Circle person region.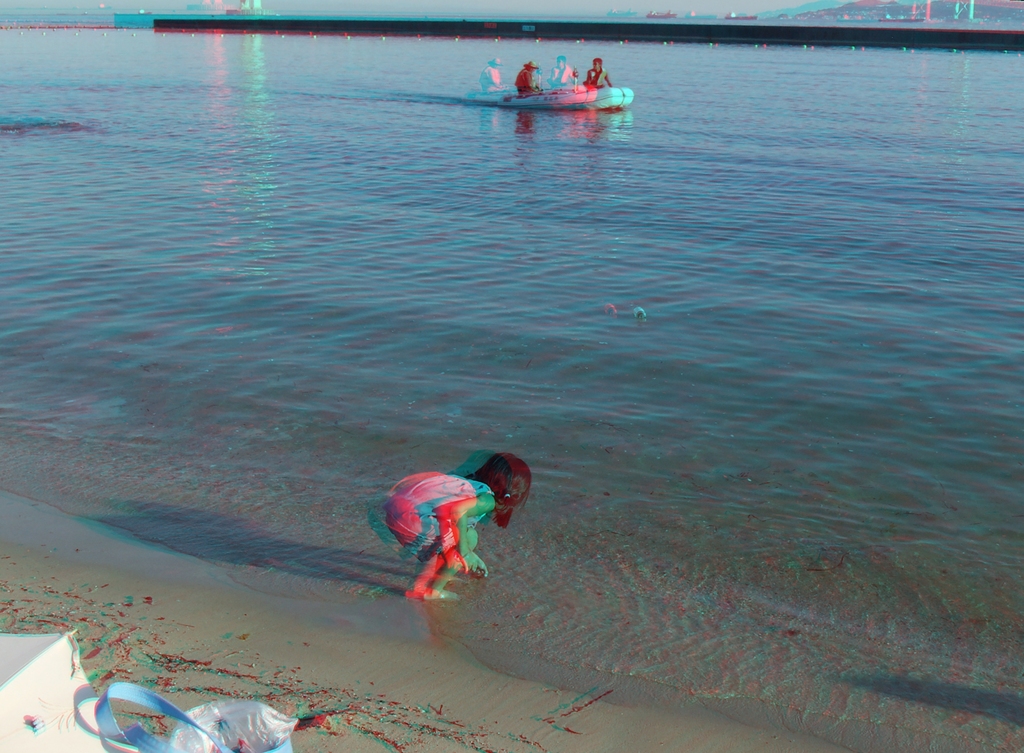
Region: 387, 433, 524, 605.
